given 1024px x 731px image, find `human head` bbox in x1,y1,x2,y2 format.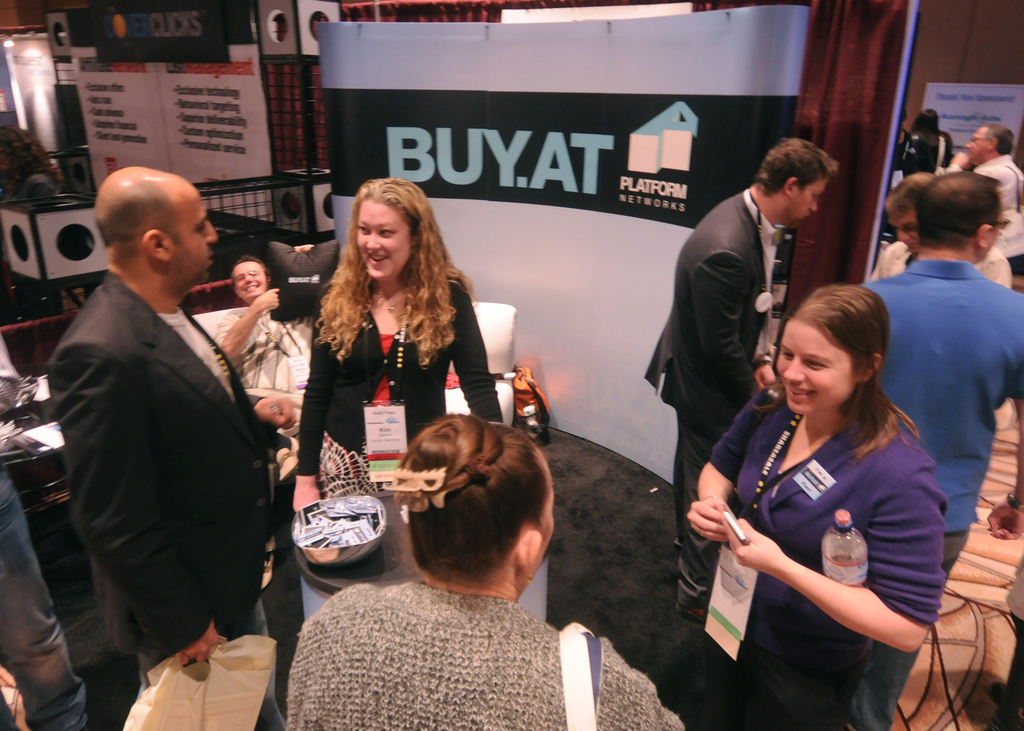
887,173,931,248.
